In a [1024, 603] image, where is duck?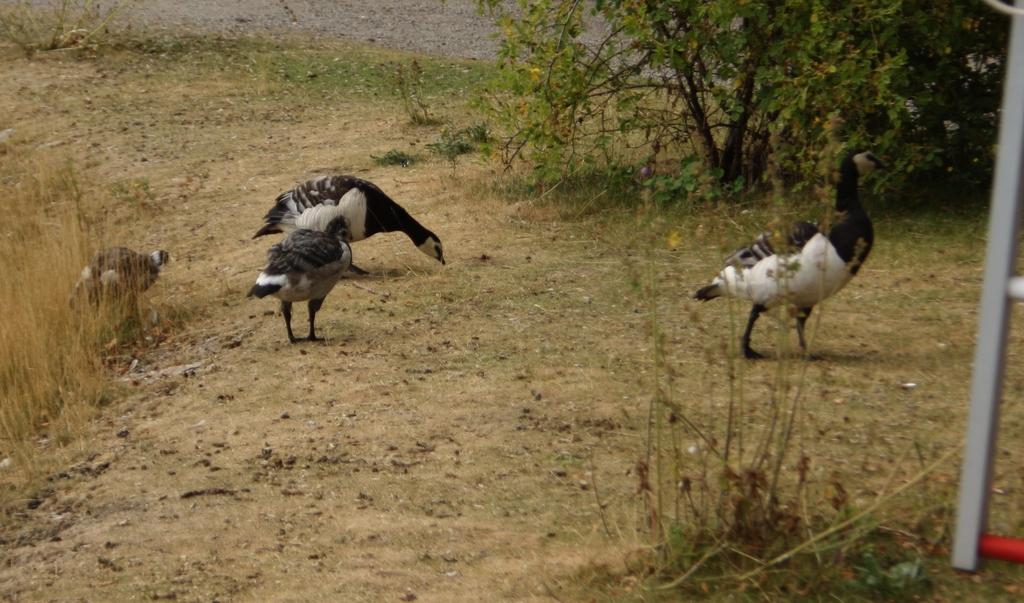
bbox(69, 242, 178, 324).
